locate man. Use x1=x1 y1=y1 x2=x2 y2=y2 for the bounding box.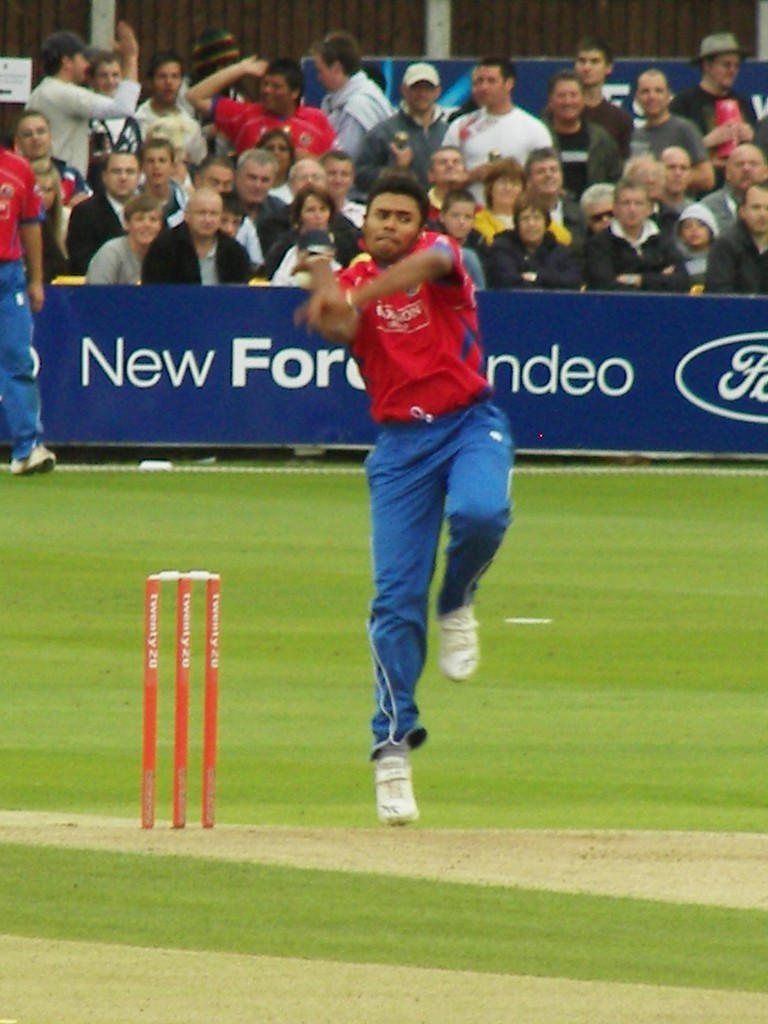
x1=436 y1=58 x2=558 y2=168.
